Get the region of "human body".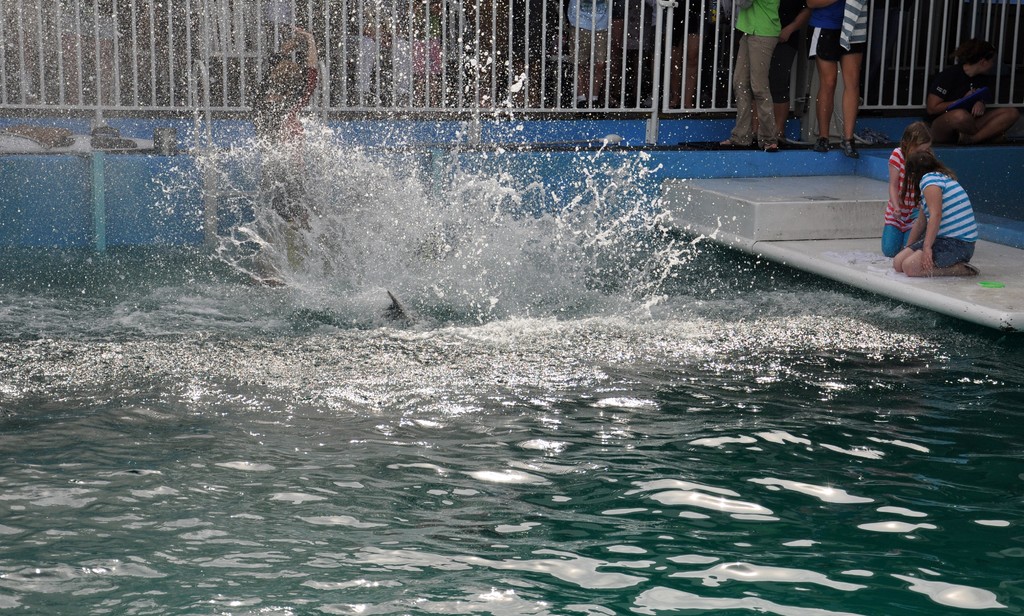
[left=252, top=22, right=318, bottom=275].
